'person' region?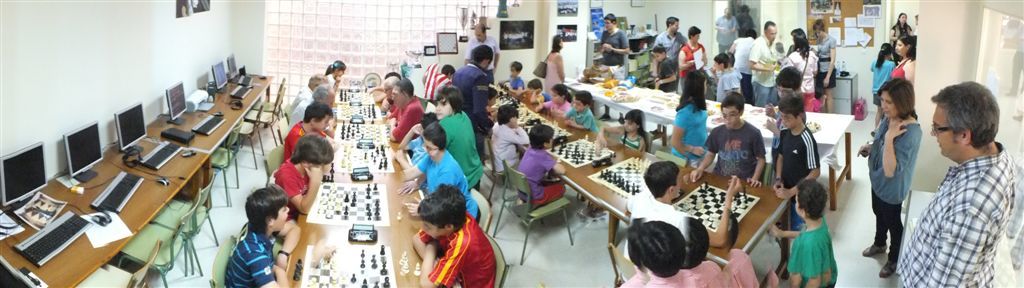
(left=776, top=33, right=821, bottom=113)
